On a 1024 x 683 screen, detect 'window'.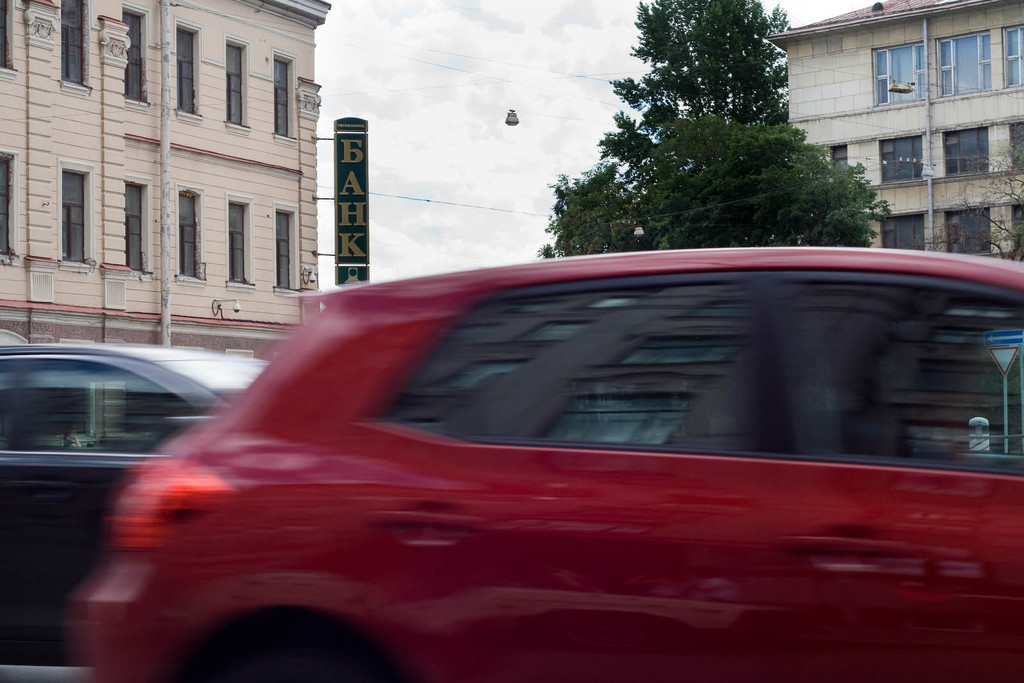
[x1=869, y1=38, x2=927, y2=106].
